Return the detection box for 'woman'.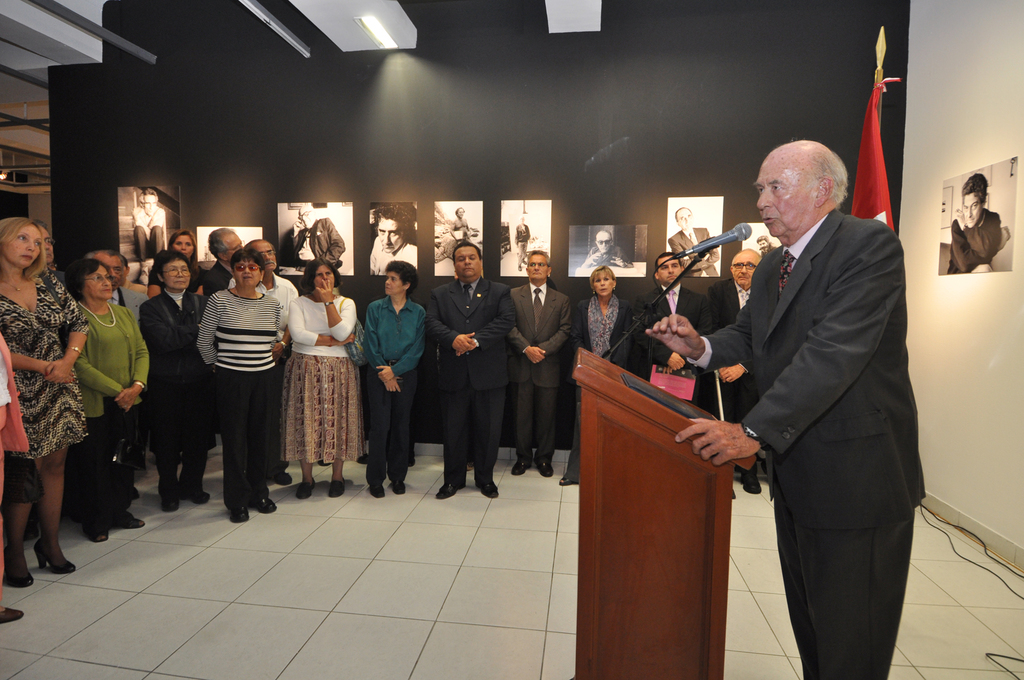
(x1=559, y1=269, x2=634, y2=485).
